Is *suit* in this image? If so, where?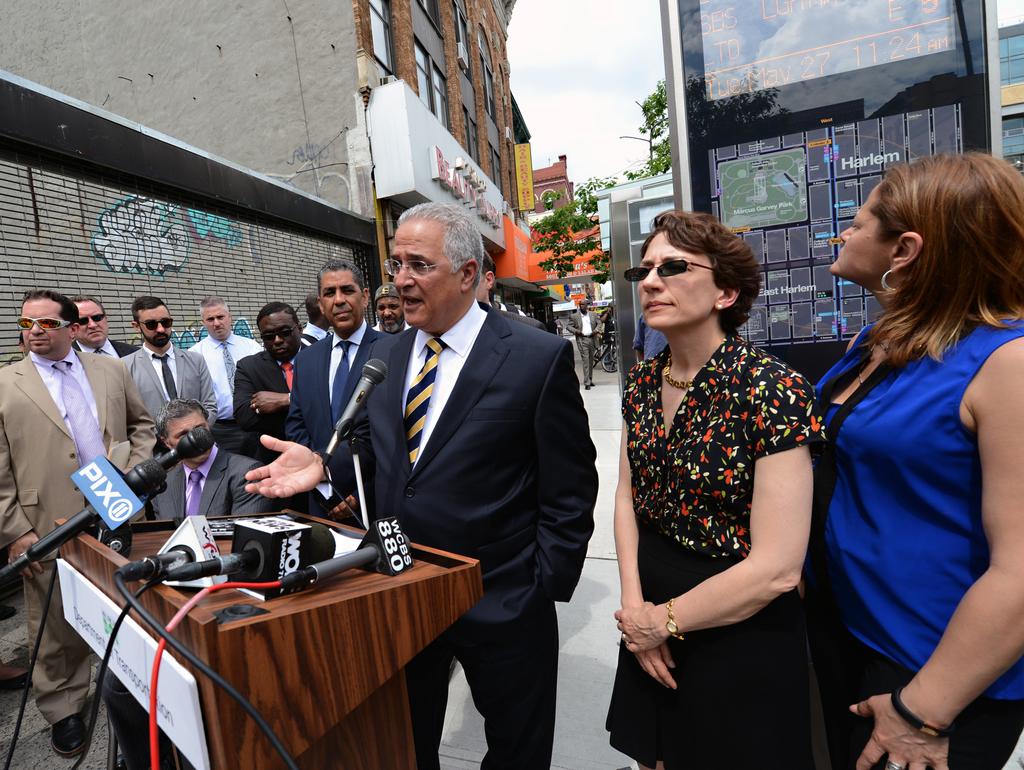
Yes, at (0,351,157,722).
